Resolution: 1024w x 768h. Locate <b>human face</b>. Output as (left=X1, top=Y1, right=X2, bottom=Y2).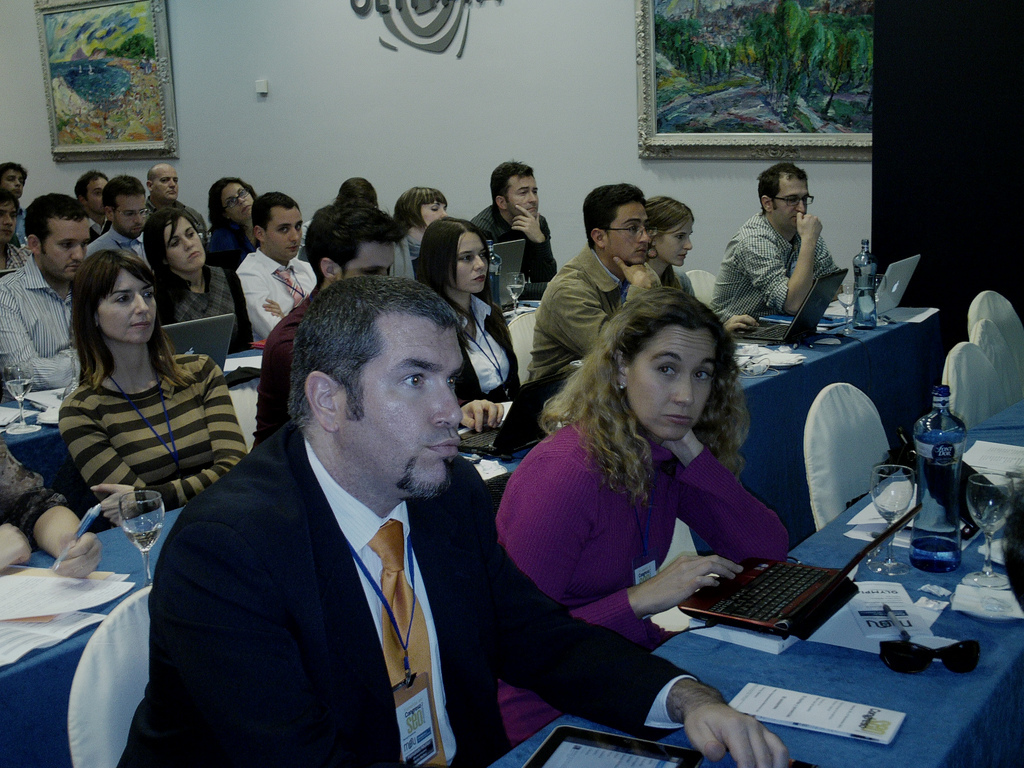
(left=2, top=168, right=24, bottom=195).
